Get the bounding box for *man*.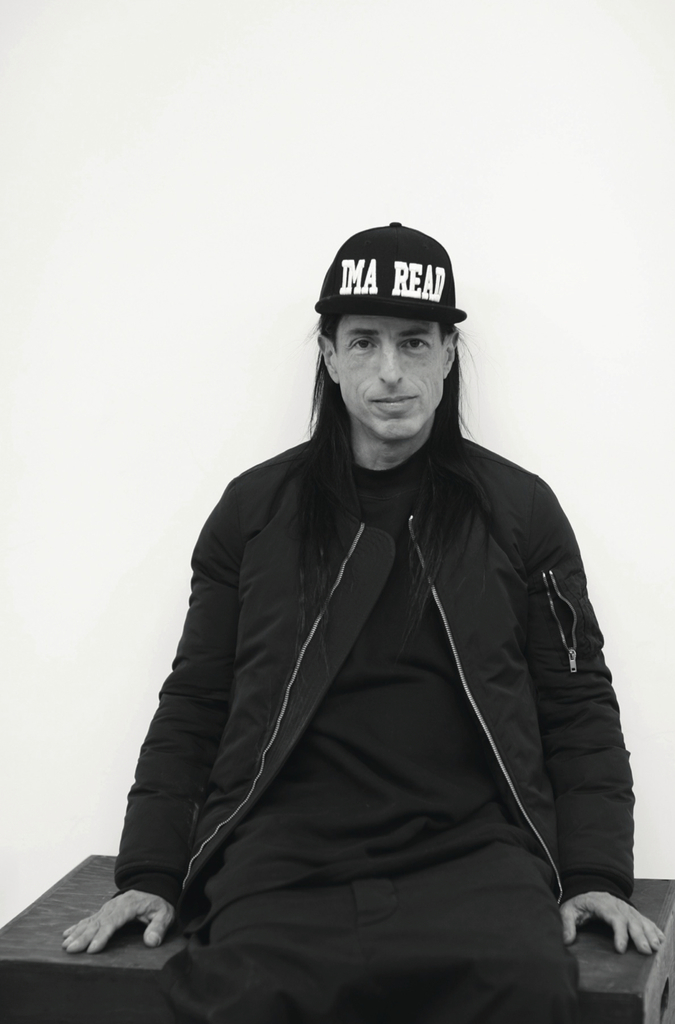
select_region(54, 214, 665, 1023).
